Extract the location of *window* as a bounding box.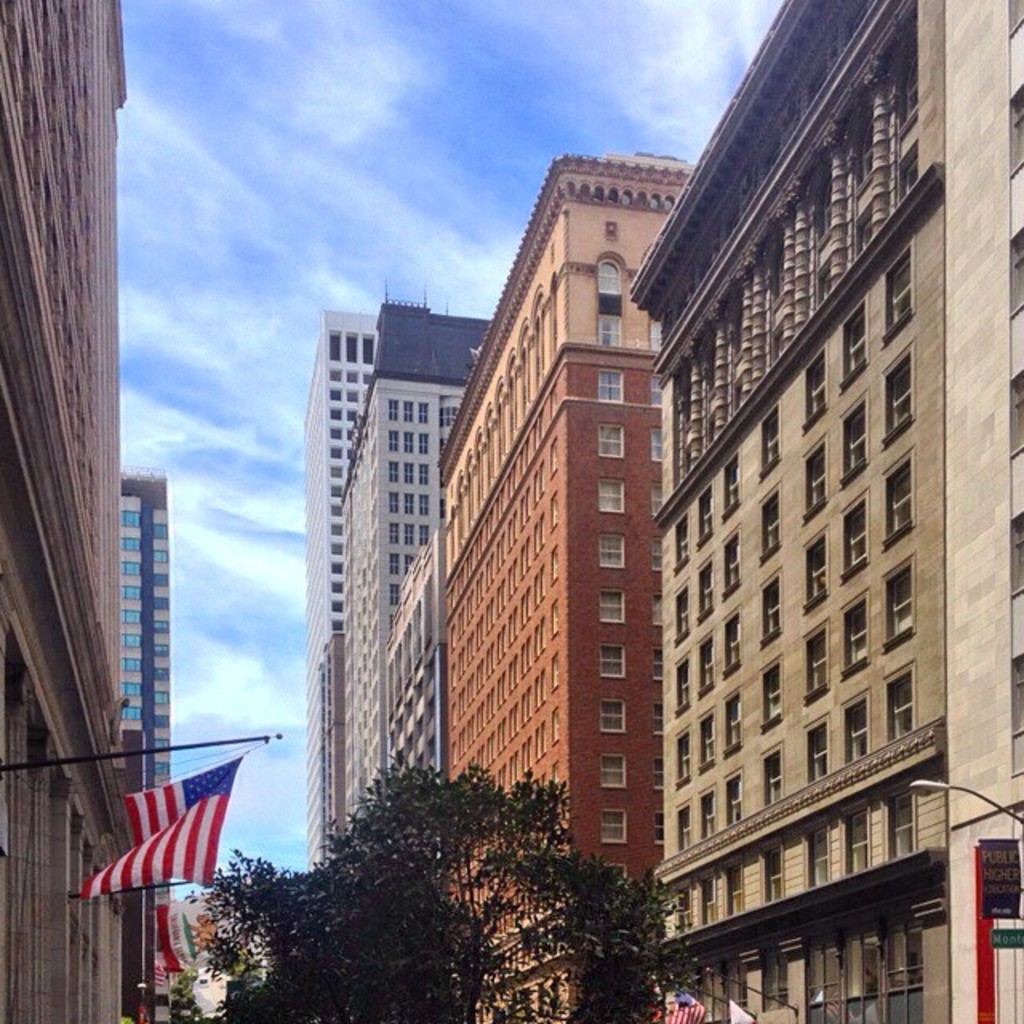
811,819,829,888.
